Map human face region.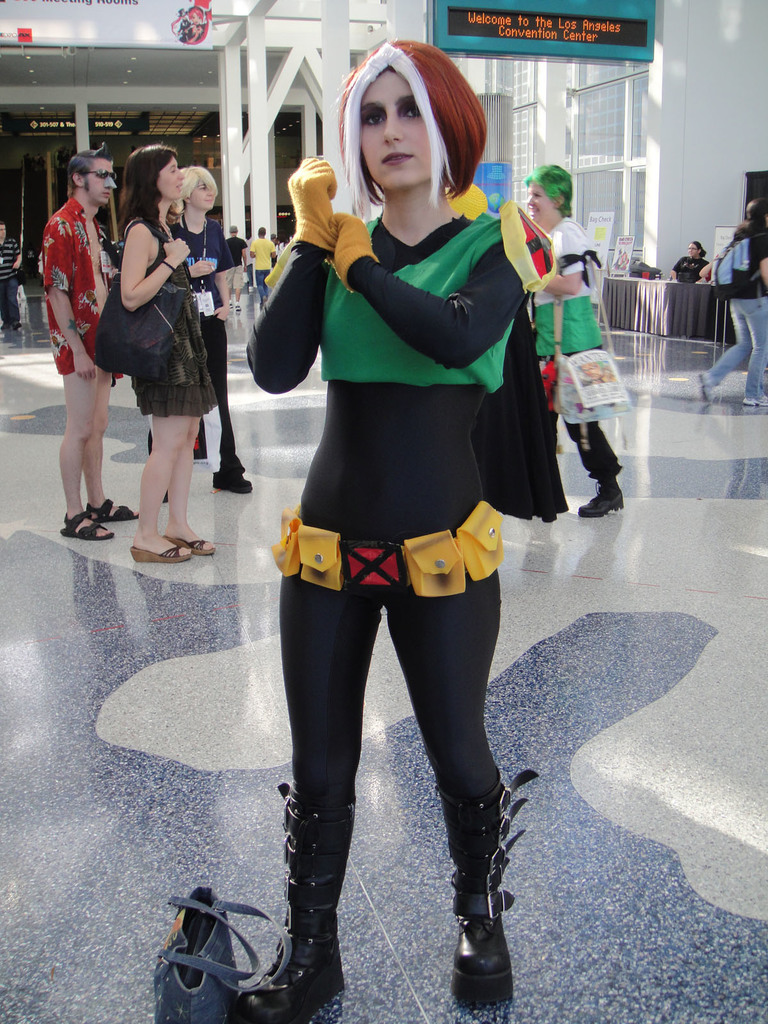
Mapped to bbox=[0, 222, 8, 240].
